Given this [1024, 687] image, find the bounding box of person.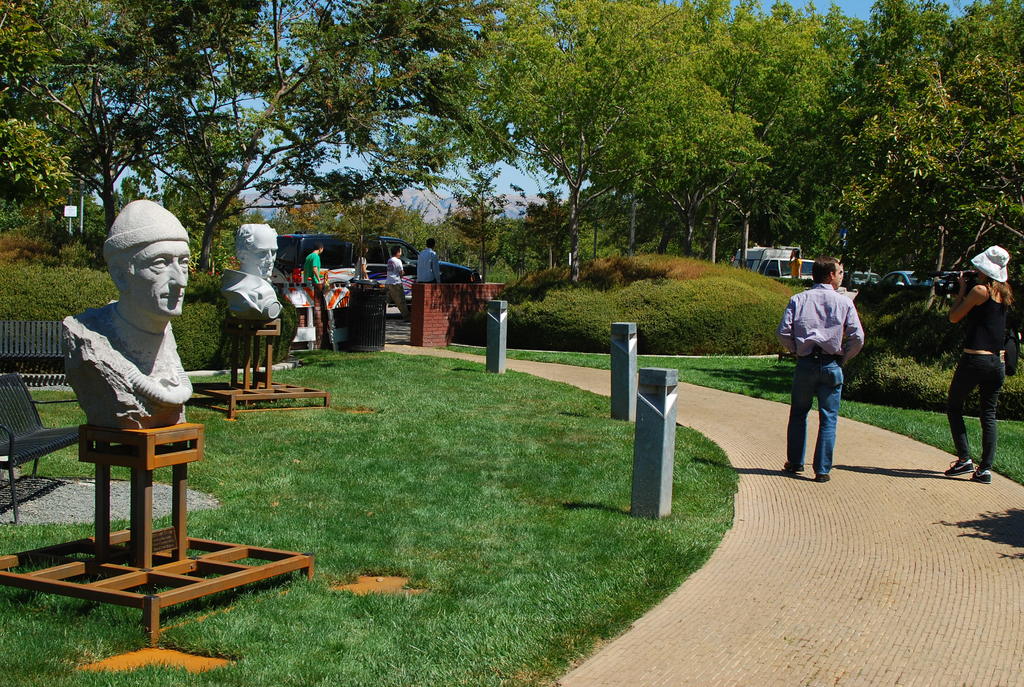
locate(949, 245, 1014, 485).
